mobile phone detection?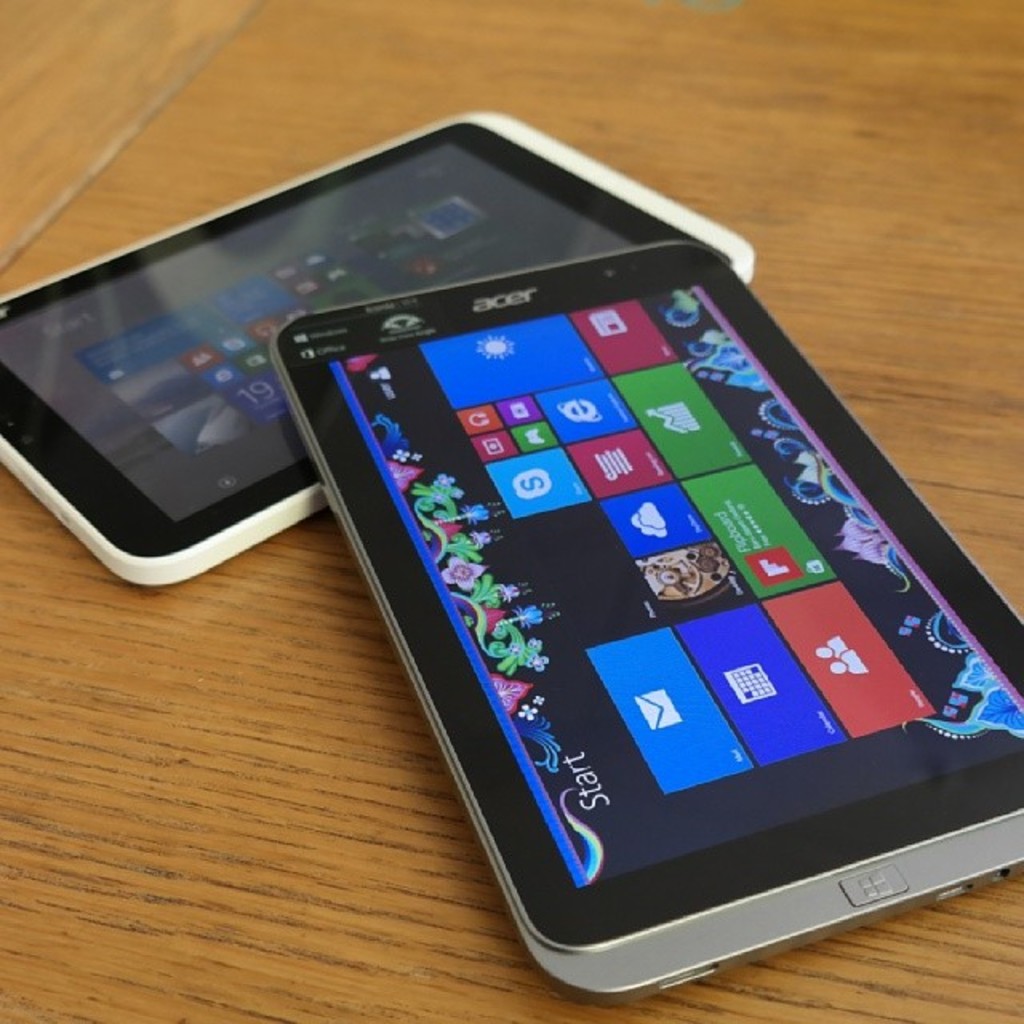
pyautogui.locateOnScreen(272, 235, 1022, 1013)
